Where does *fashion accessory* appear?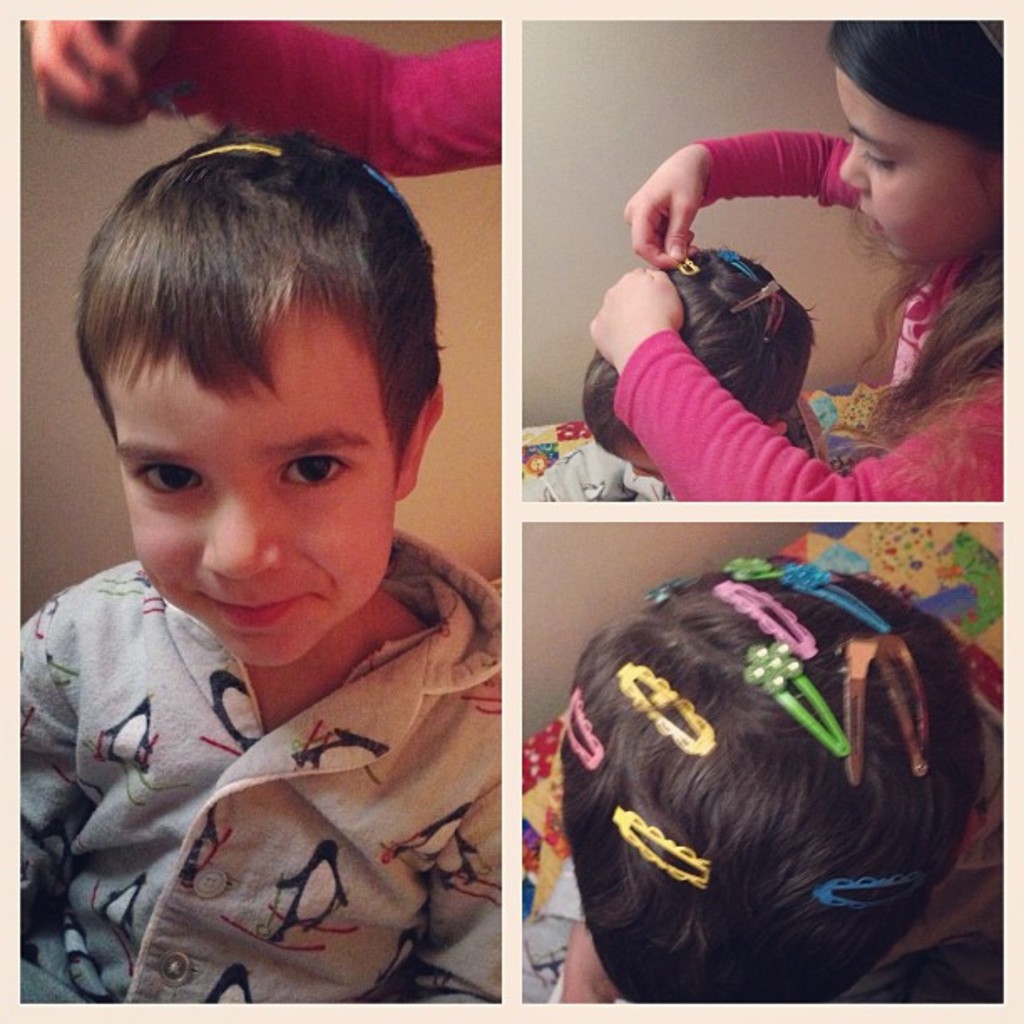
Appears at bbox=(363, 164, 407, 199).
